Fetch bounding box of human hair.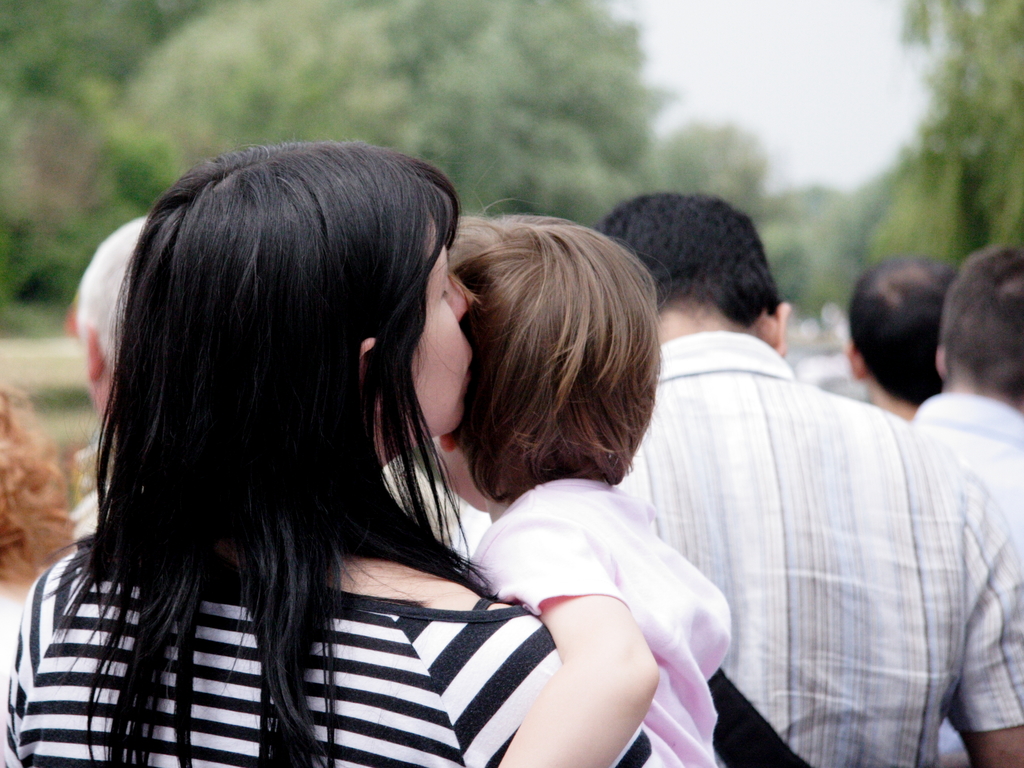
Bbox: [33, 131, 485, 698].
